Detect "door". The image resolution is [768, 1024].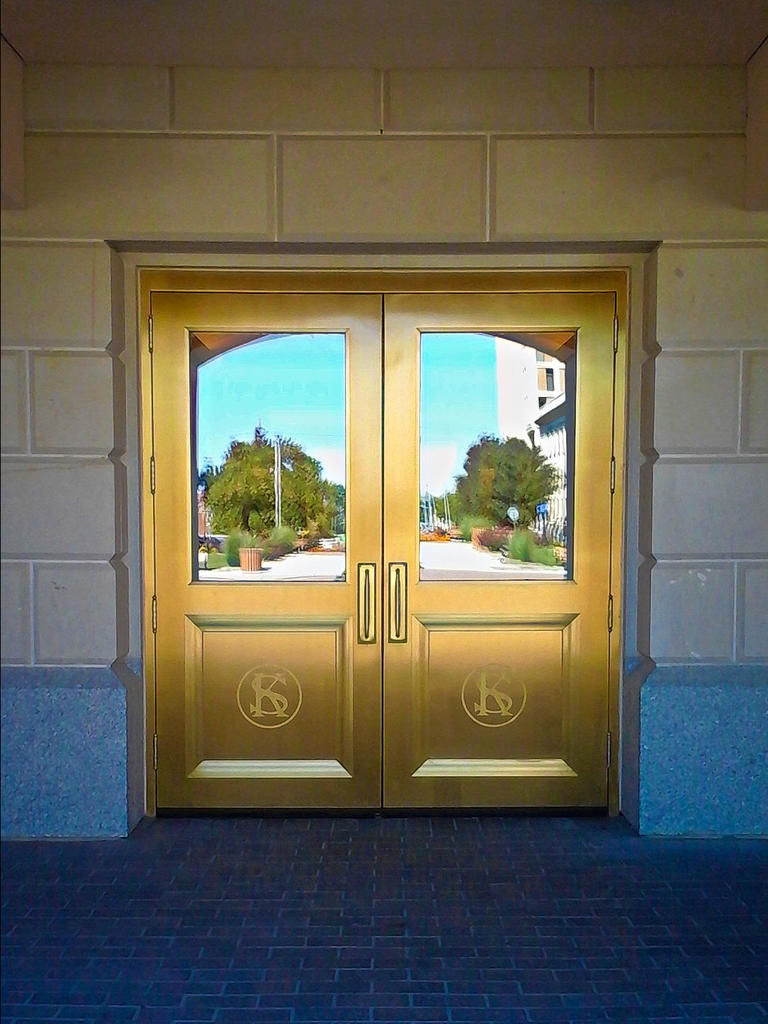
(left=139, top=252, right=651, bottom=804).
